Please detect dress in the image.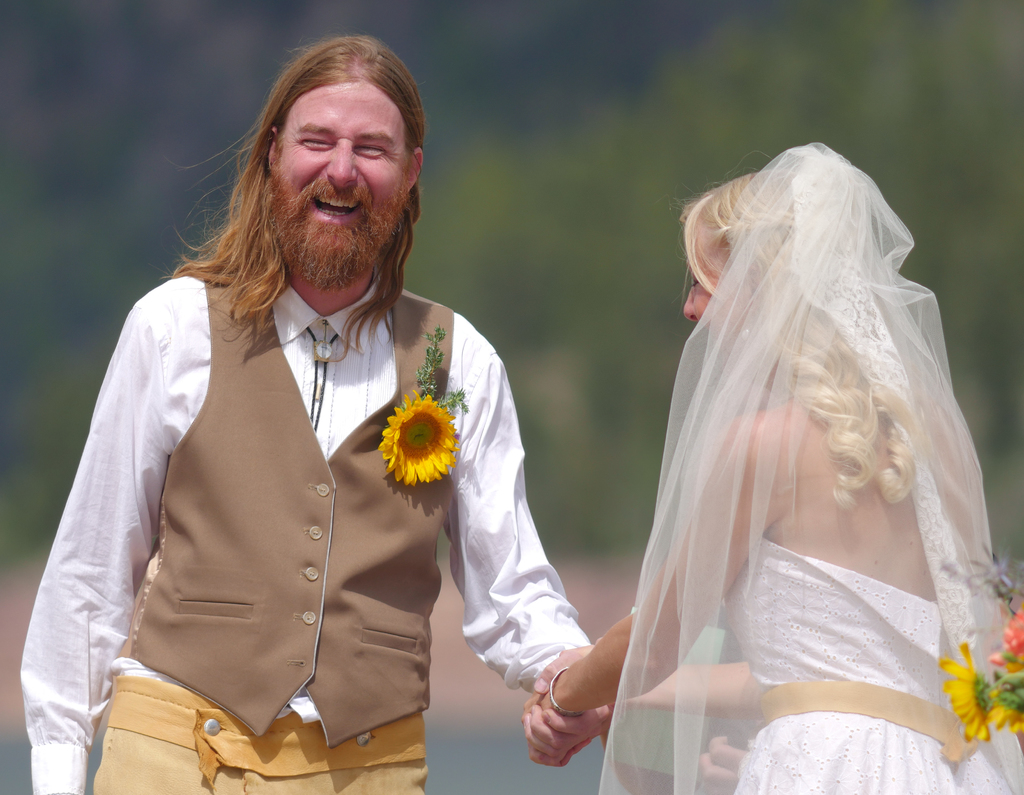
[724,534,1016,794].
